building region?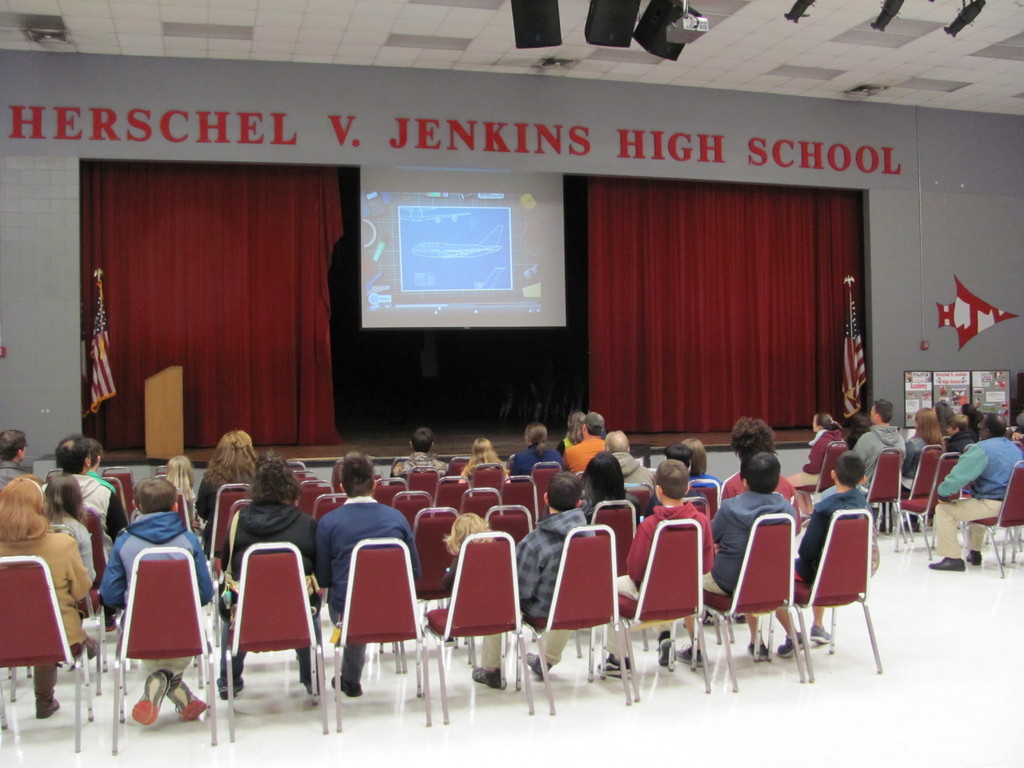
<region>0, 0, 1023, 767</region>
